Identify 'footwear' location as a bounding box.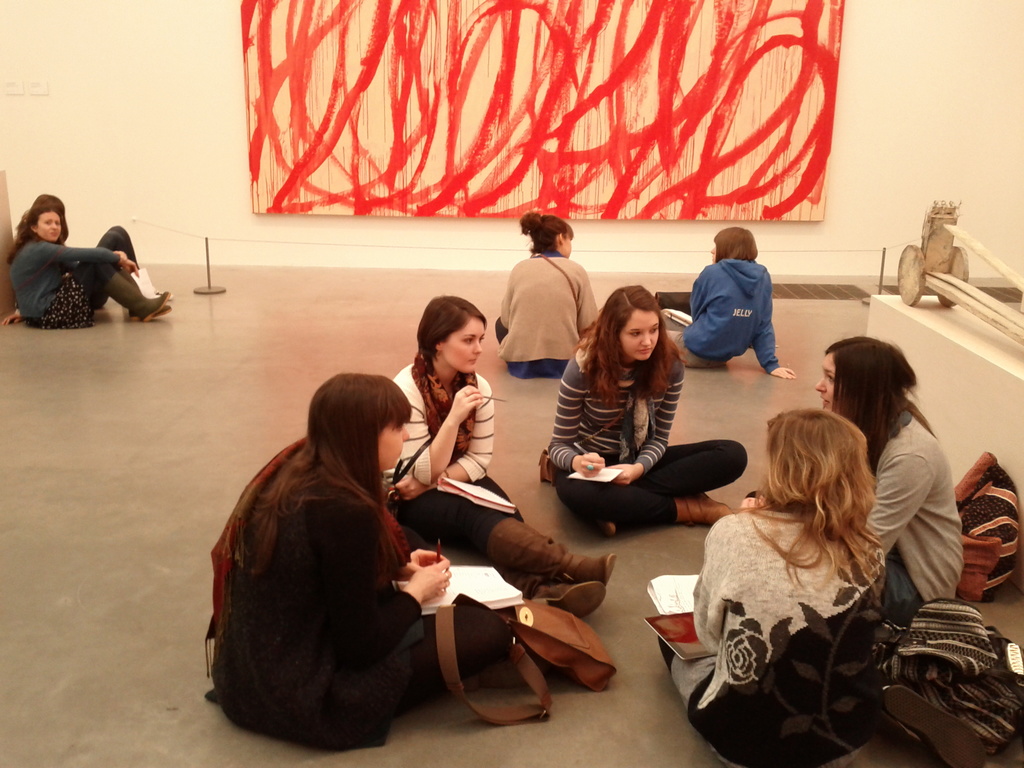
bbox(670, 488, 731, 521).
